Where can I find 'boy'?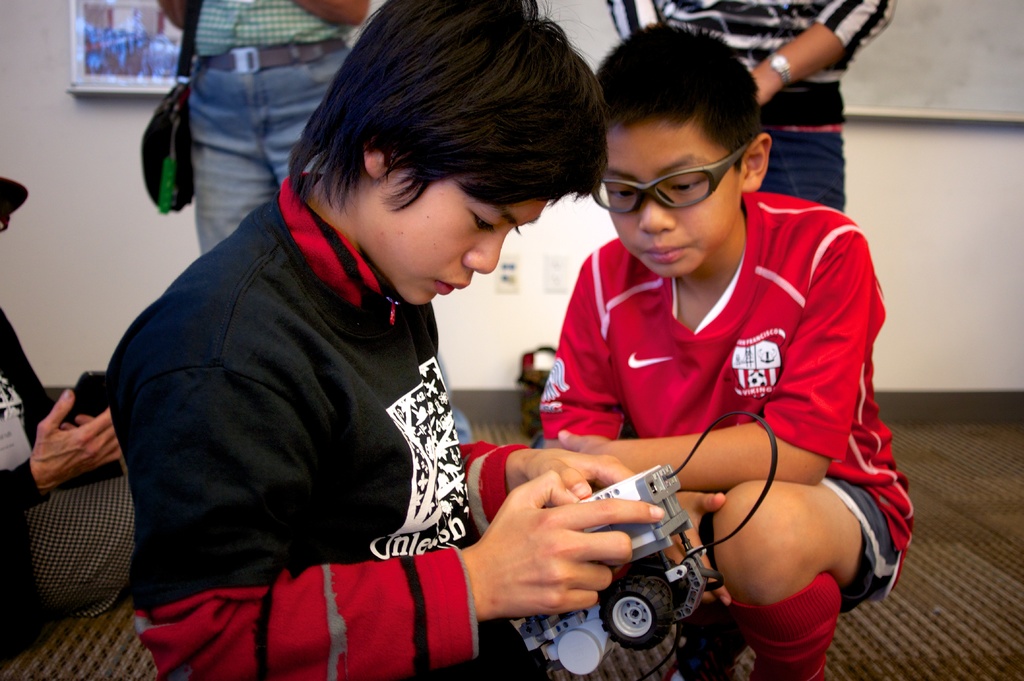
You can find it at 490:60:915:653.
